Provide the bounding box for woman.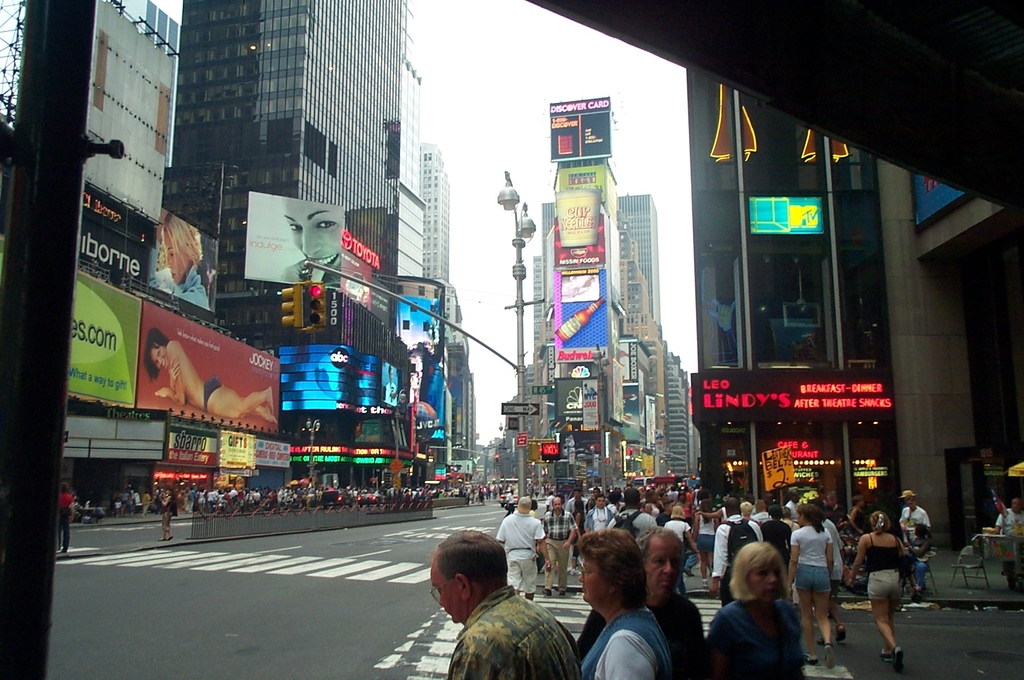
x1=279 y1=195 x2=345 y2=284.
